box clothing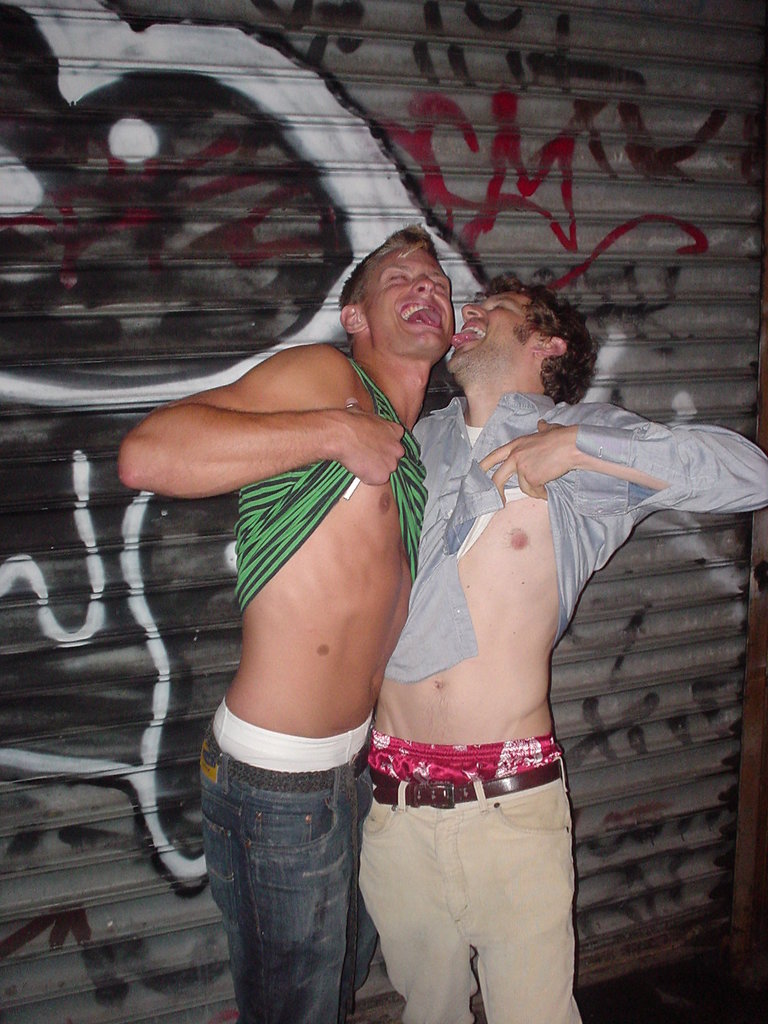
{"left": 347, "top": 386, "right": 767, "bottom": 1023}
